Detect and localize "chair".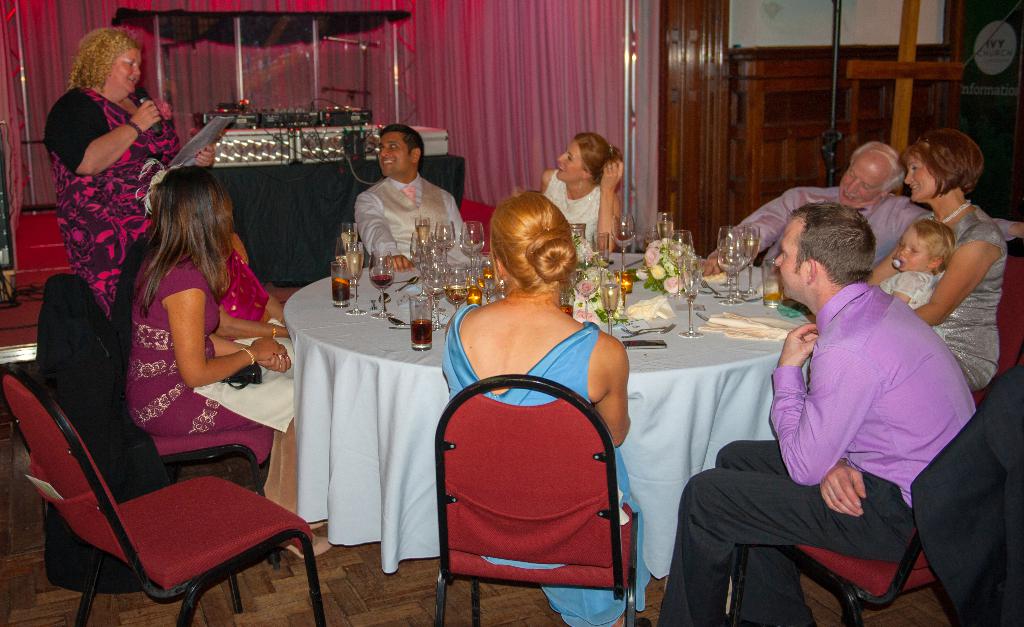
Localized at {"x1": 728, "y1": 366, "x2": 1023, "y2": 626}.
